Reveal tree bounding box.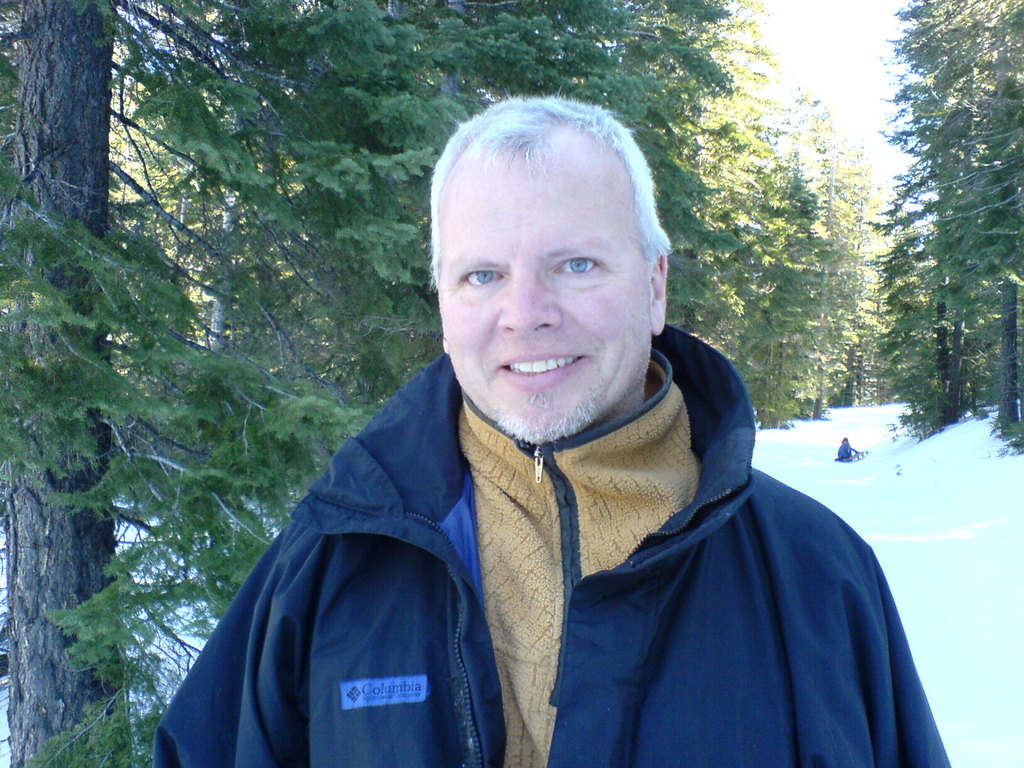
Revealed: Rect(0, 0, 732, 767).
